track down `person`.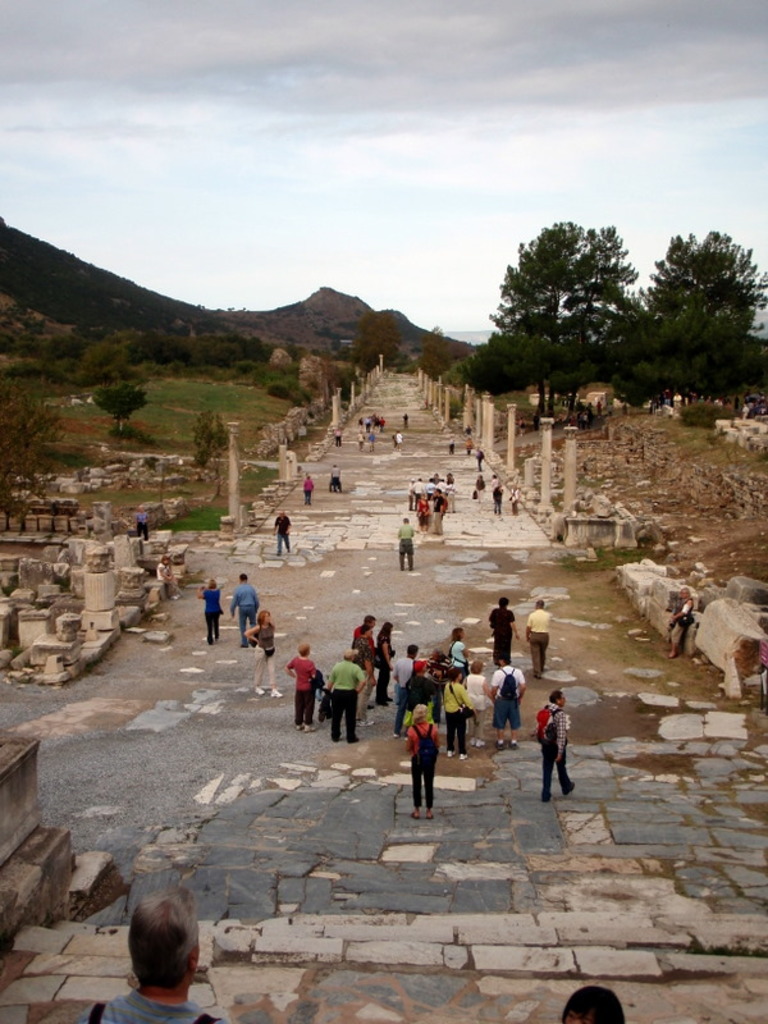
Tracked to {"x1": 77, "y1": 884, "x2": 233, "y2": 1023}.
